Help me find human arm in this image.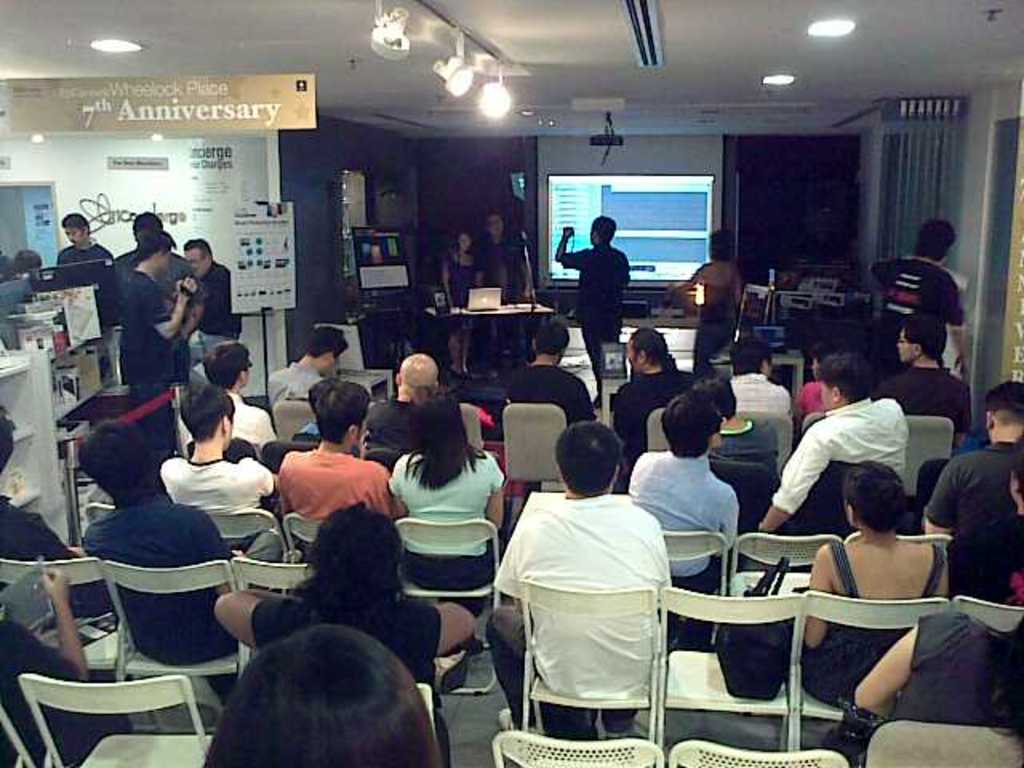
Found it: <region>554, 224, 590, 274</region>.
